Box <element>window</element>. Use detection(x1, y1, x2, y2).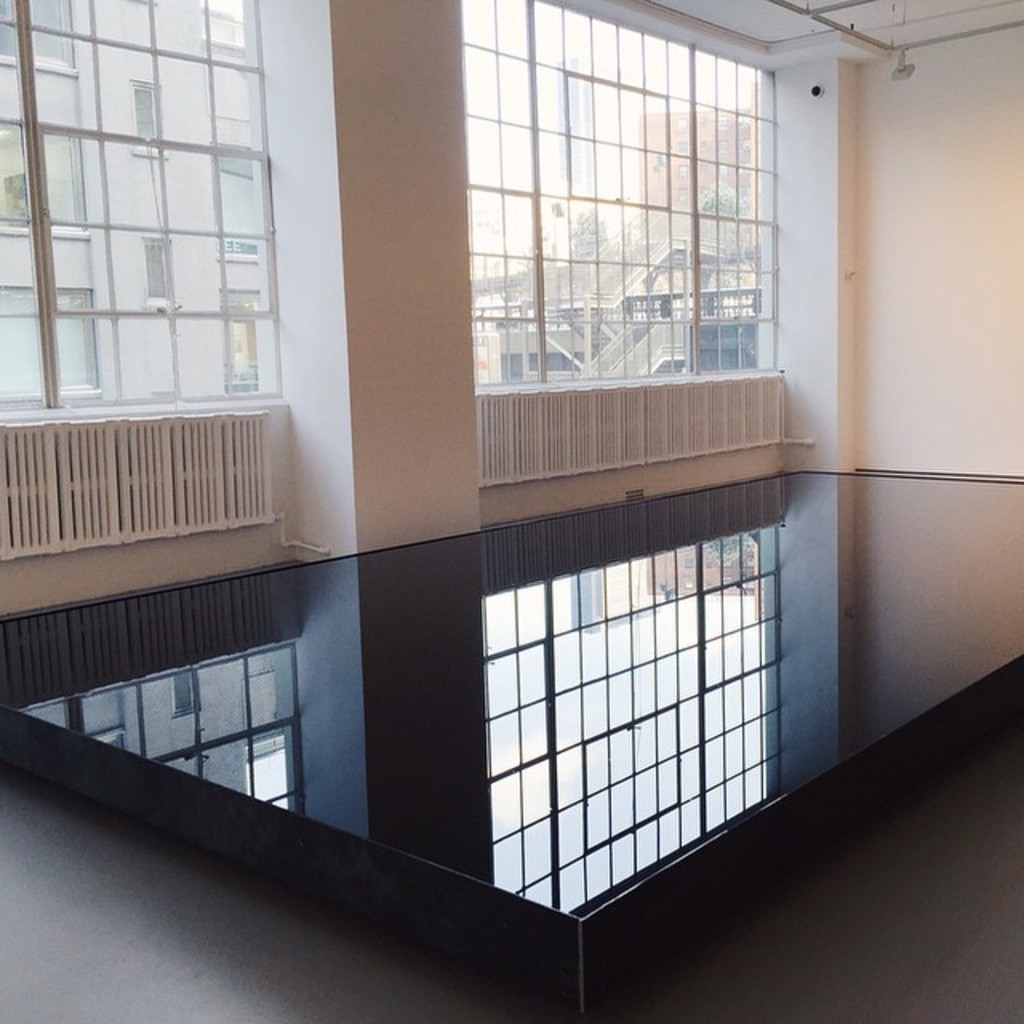
detection(200, 5, 242, 50).
